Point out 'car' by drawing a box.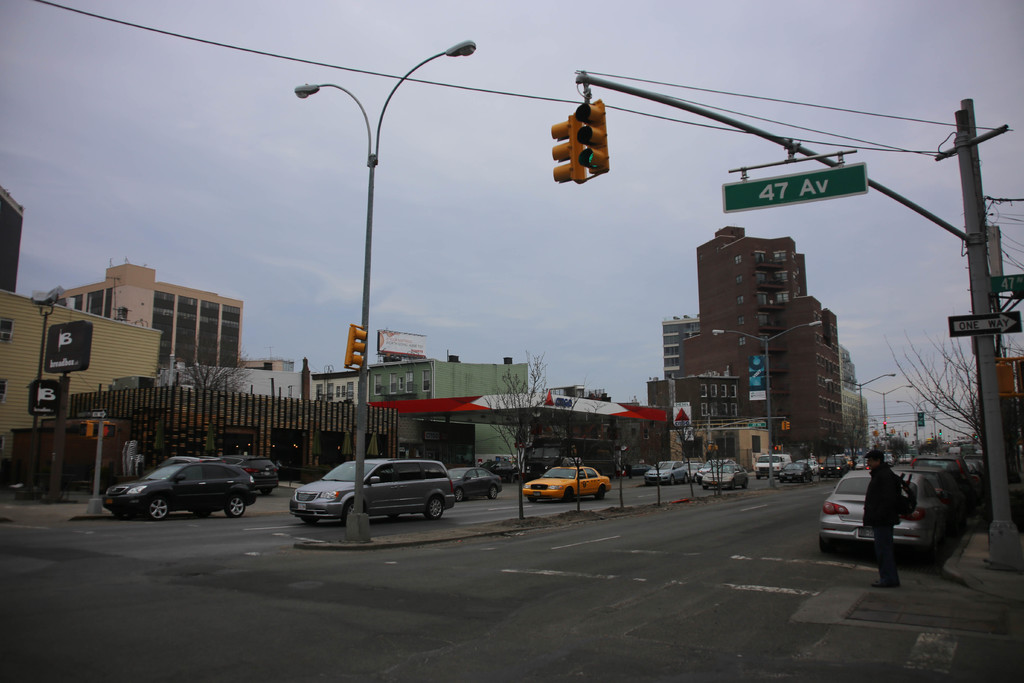
select_region(106, 452, 271, 520).
